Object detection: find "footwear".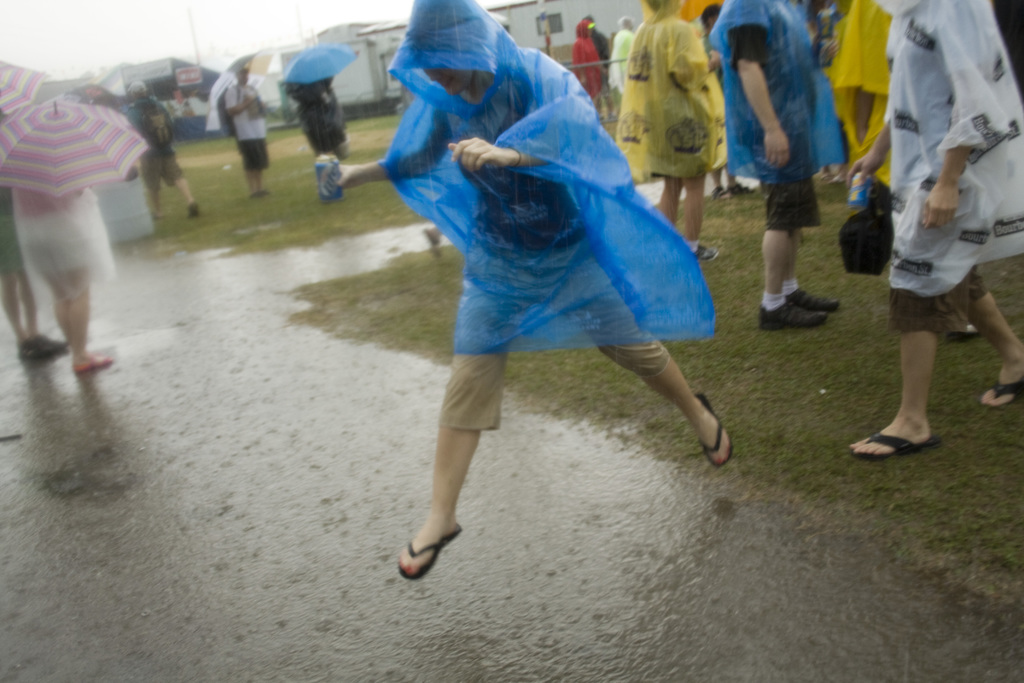
Rect(70, 347, 112, 375).
